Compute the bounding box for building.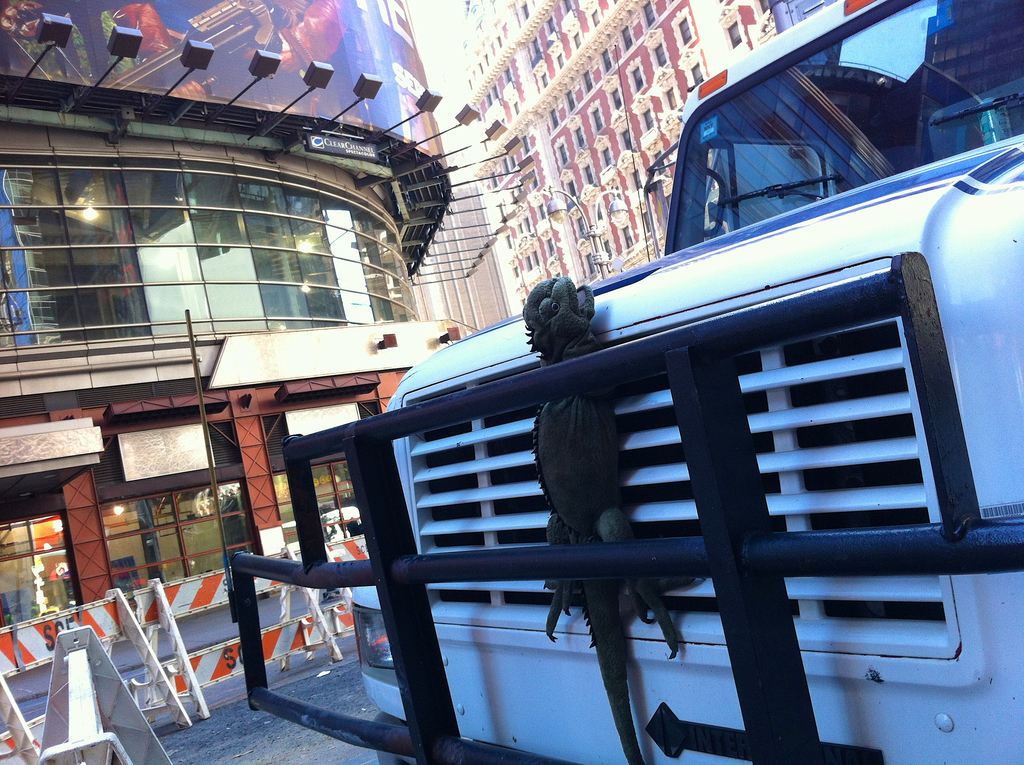
[410, 178, 514, 337].
